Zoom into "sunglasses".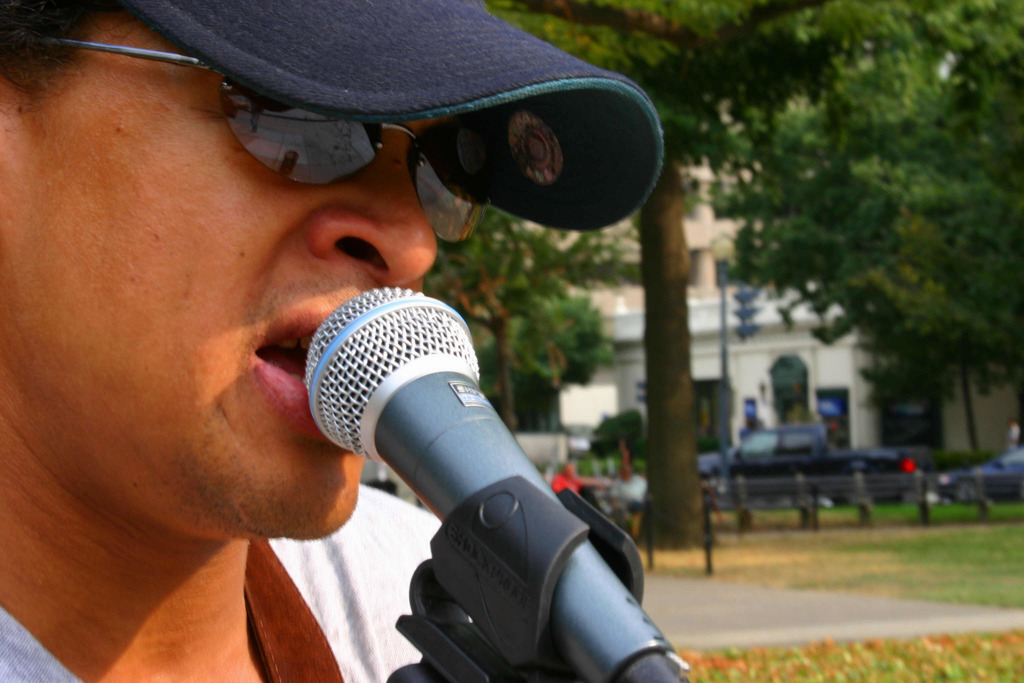
Zoom target: 50/37/495/241.
